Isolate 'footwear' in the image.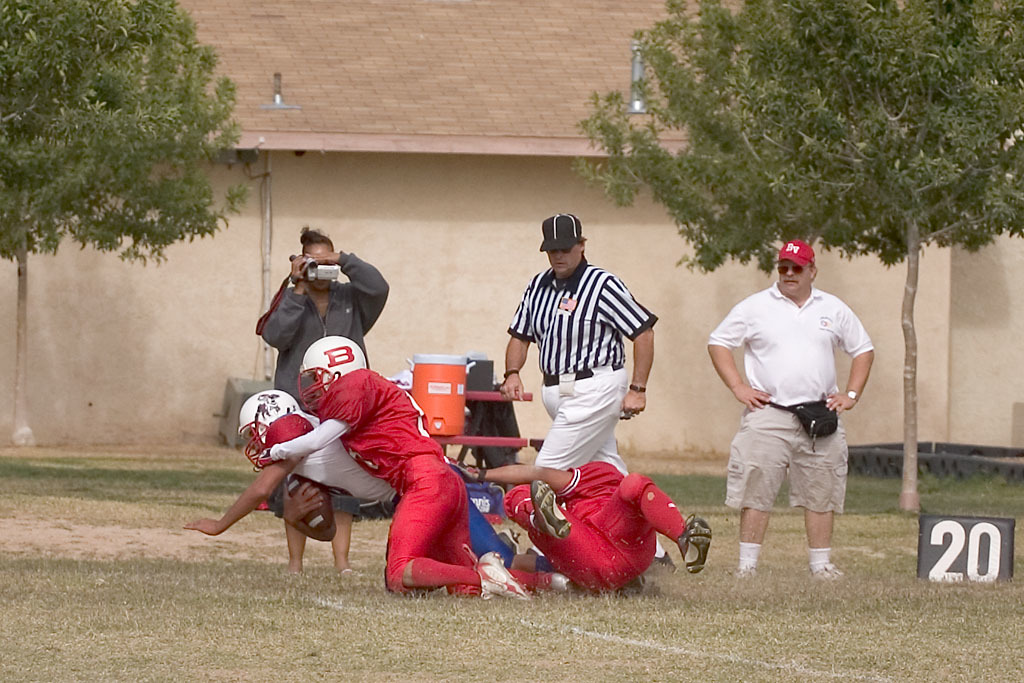
Isolated region: (676, 514, 716, 579).
